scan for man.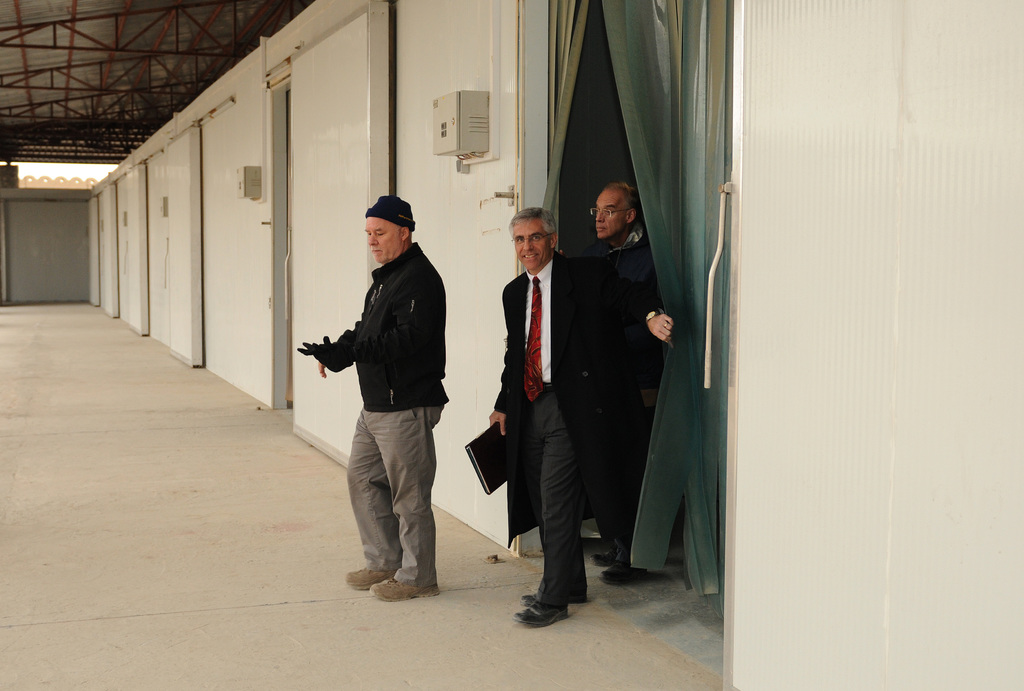
Scan result: locate(561, 177, 669, 585).
